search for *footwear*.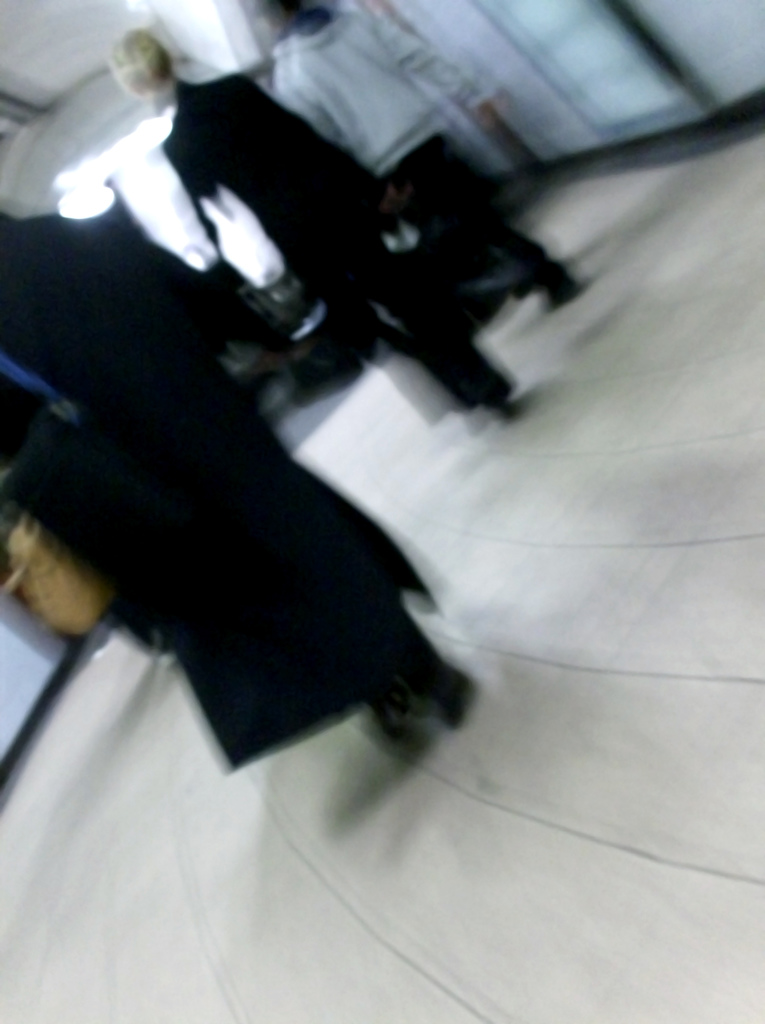
Found at x1=496 y1=392 x2=529 y2=426.
